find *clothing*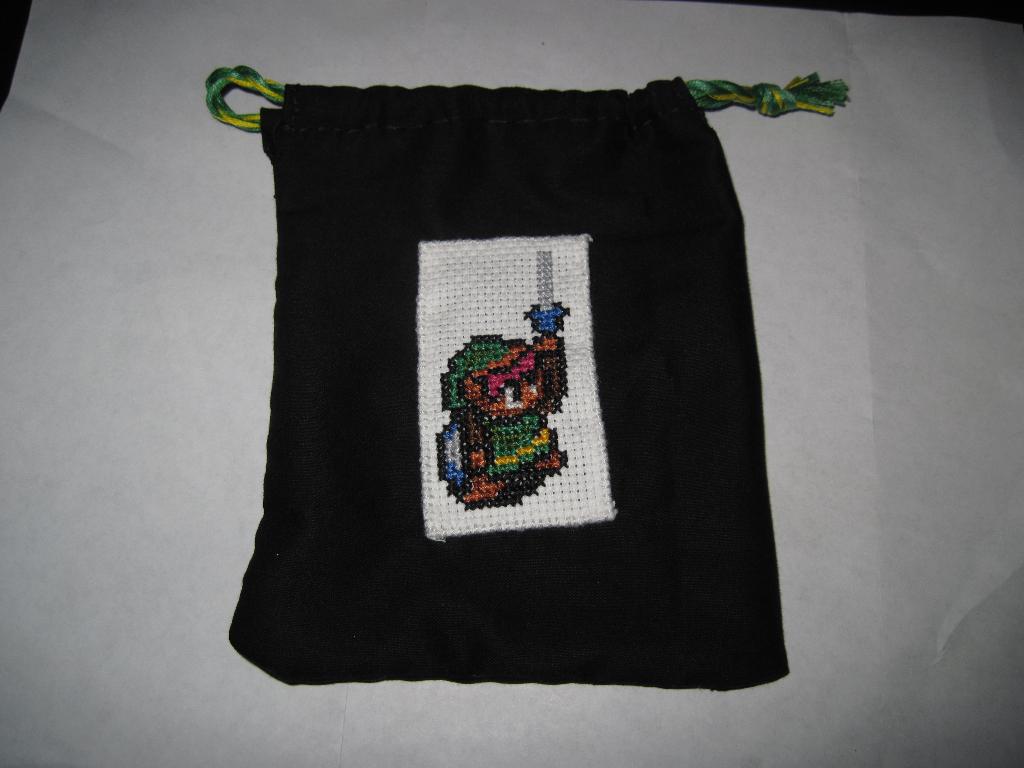
x1=227, y1=84, x2=792, y2=696
